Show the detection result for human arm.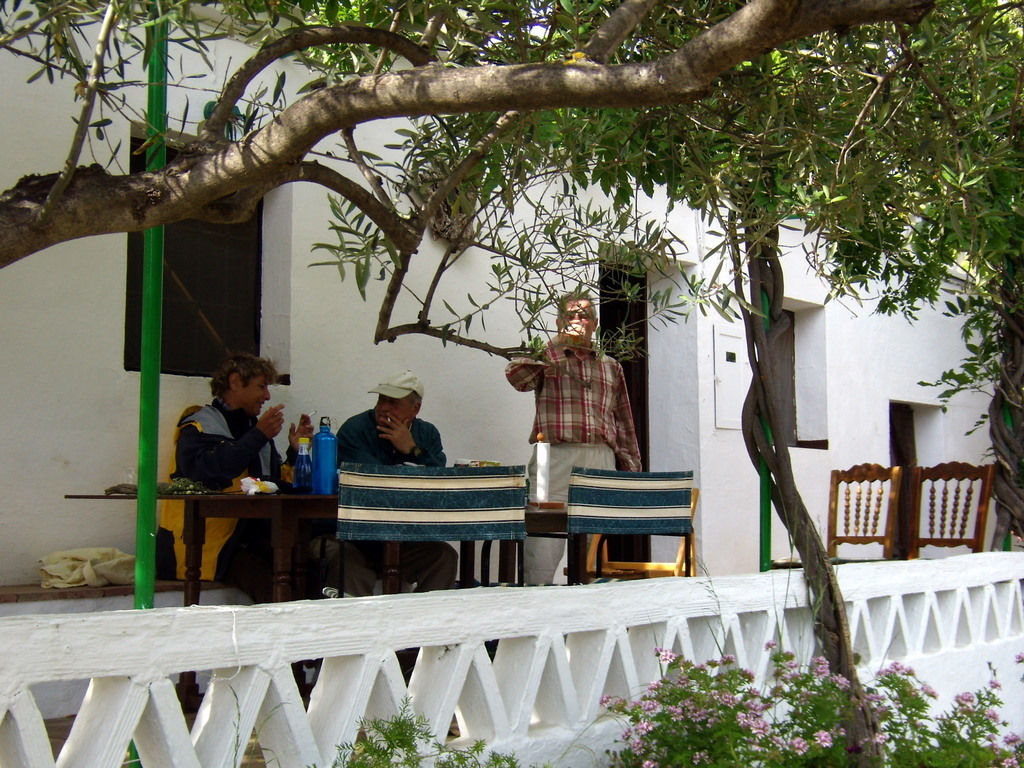
pyautogui.locateOnScreen(502, 318, 581, 387).
